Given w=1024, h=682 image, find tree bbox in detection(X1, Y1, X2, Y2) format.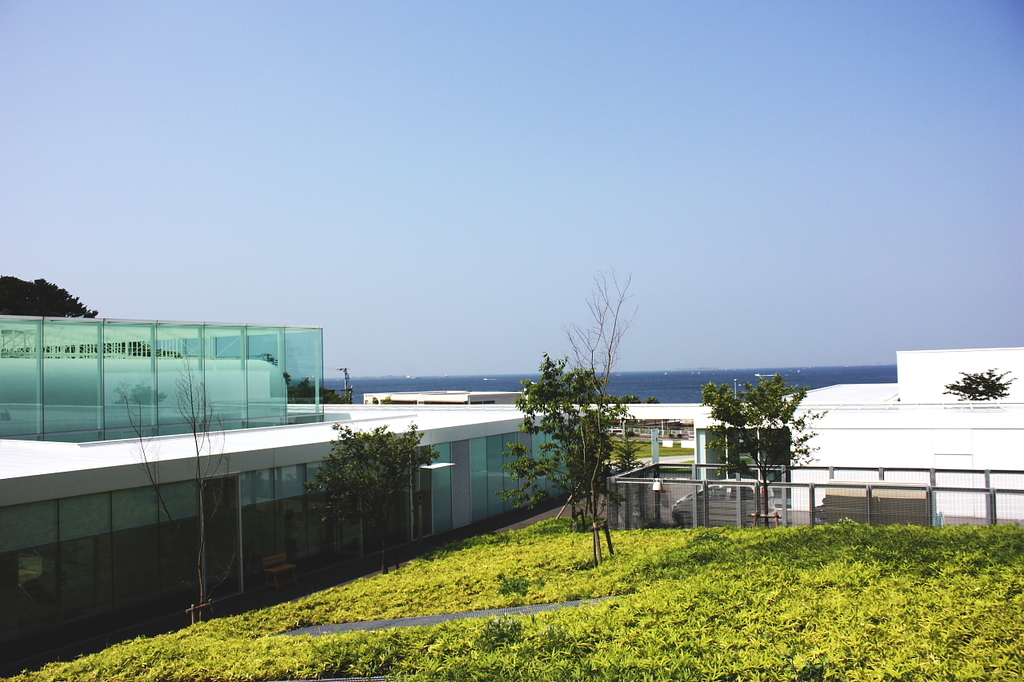
detection(318, 414, 438, 578).
